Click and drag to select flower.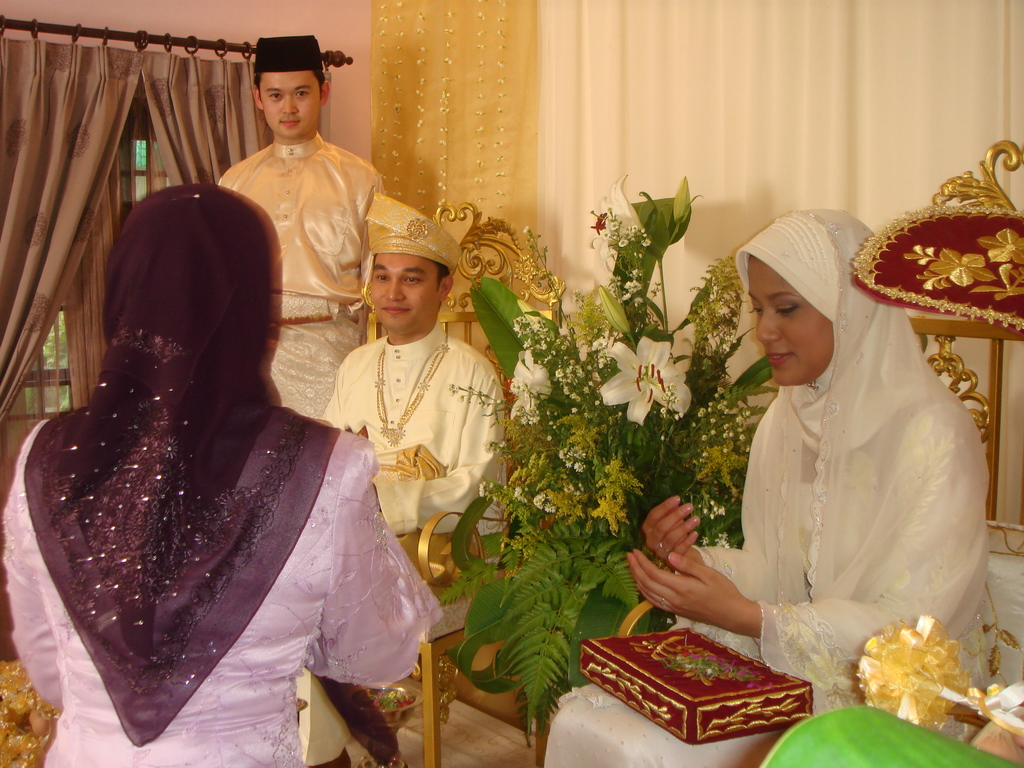
Selection: crop(609, 218, 618, 232).
